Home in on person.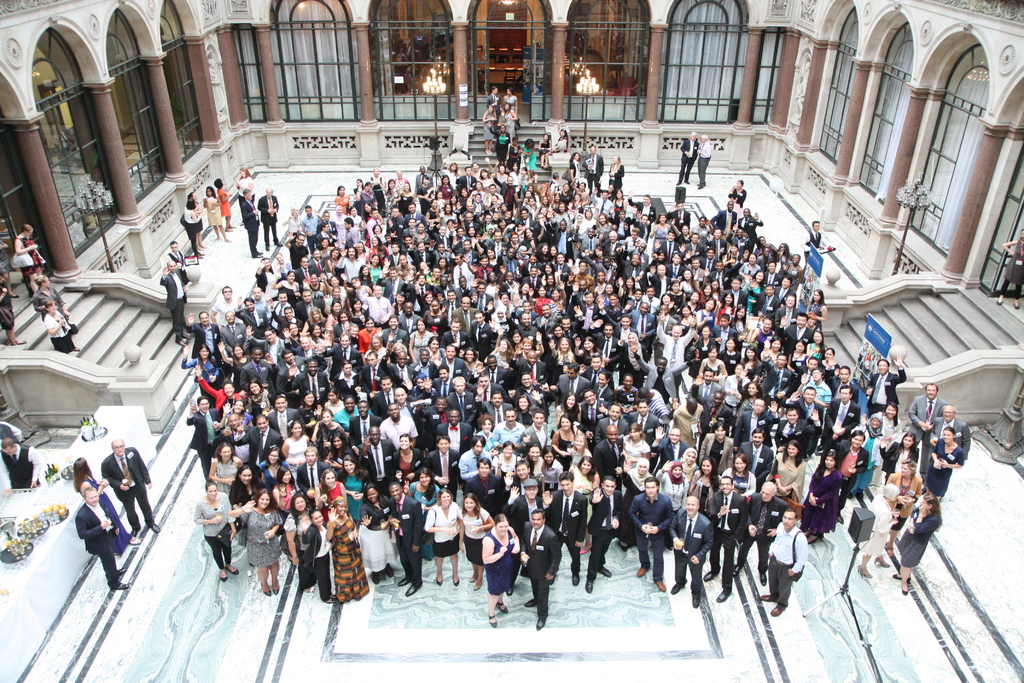
Homed in at BBox(628, 477, 674, 594).
